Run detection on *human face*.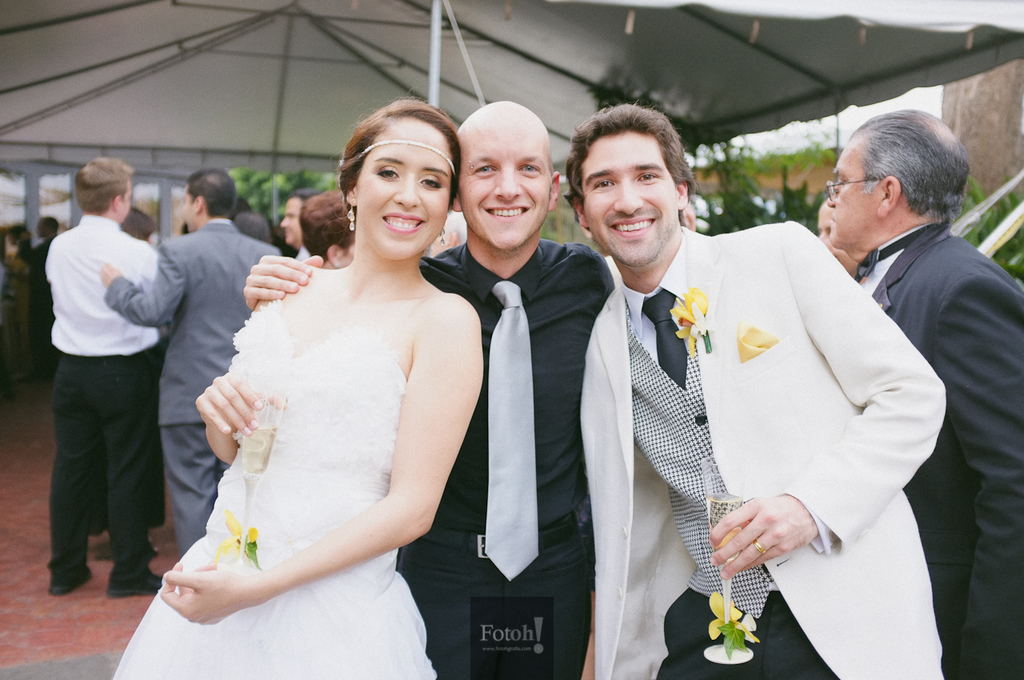
Result: [354, 116, 450, 260].
